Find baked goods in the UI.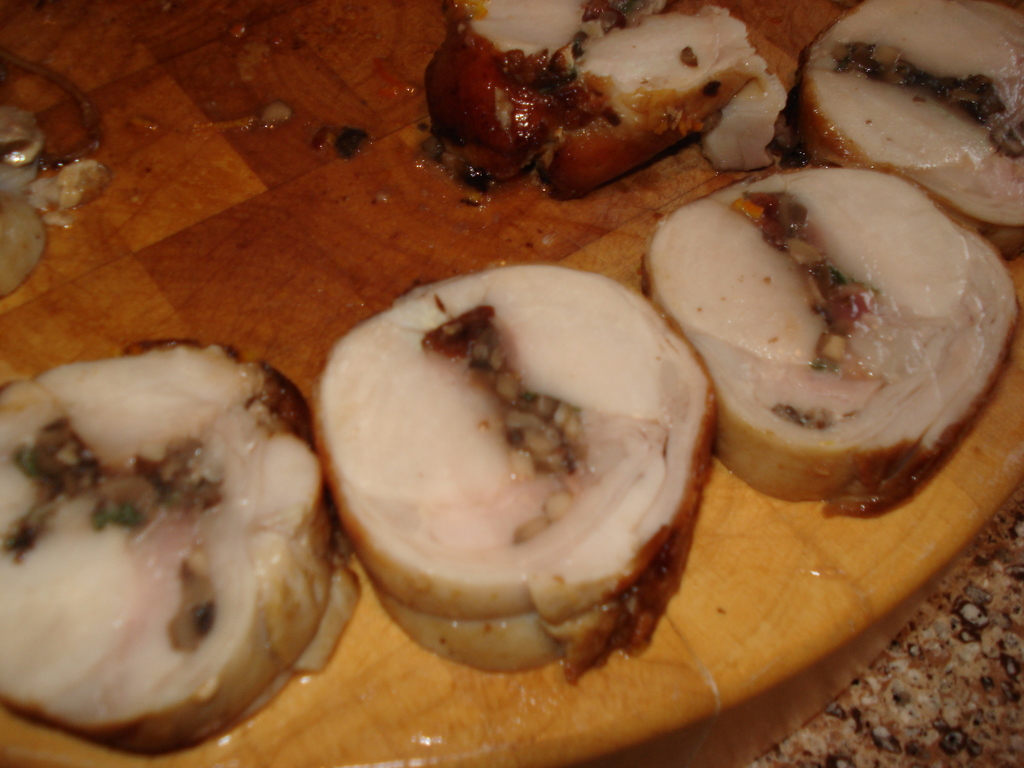
UI element at <bbox>639, 161, 1022, 522</bbox>.
